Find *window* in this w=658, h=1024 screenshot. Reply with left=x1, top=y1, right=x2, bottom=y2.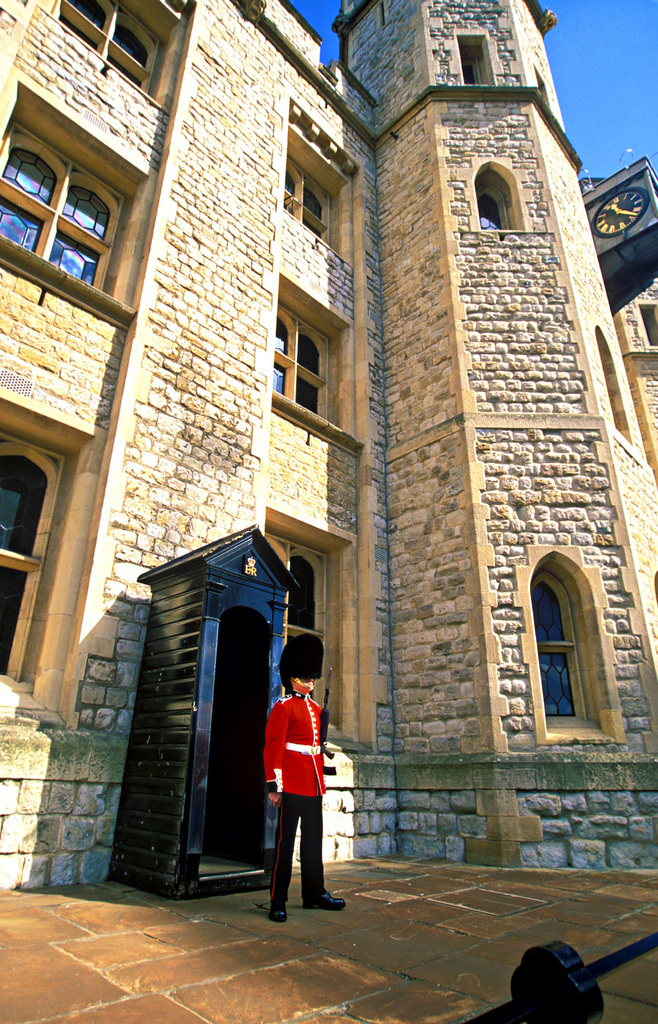
left=472, top=155, right=529, bottom=230.
